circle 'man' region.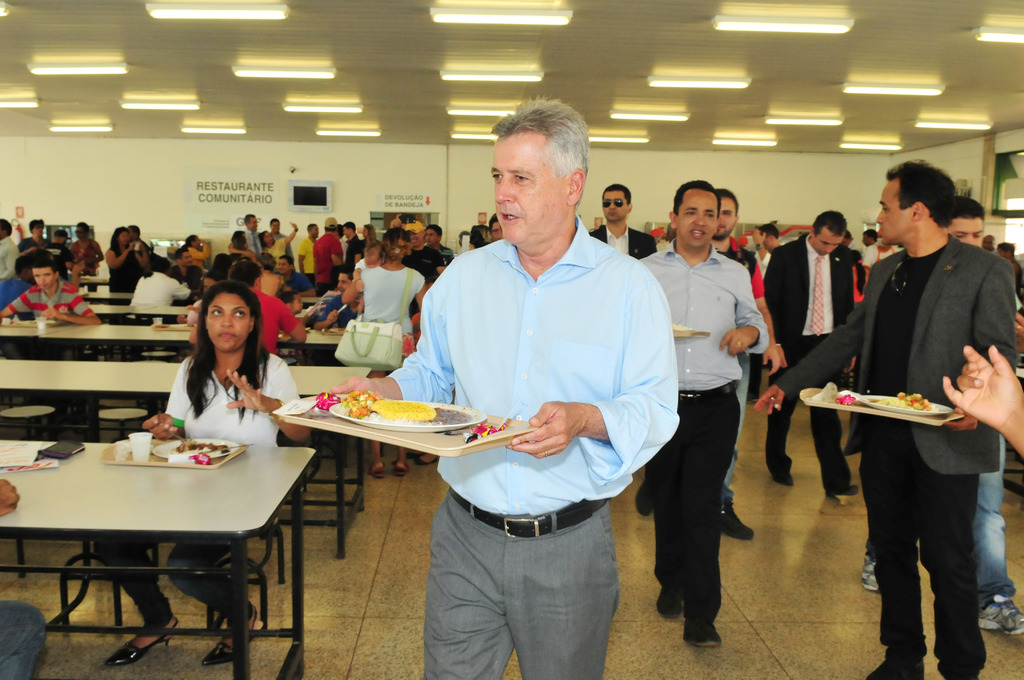
Region: 244, 209, 262, 249.
